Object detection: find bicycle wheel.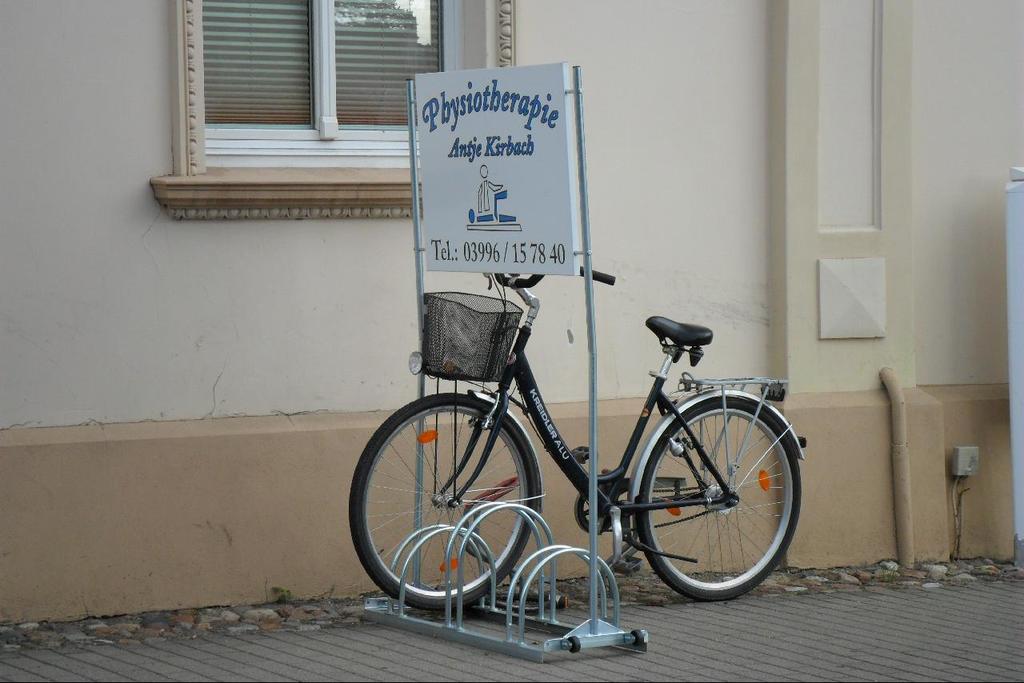
rect(638, 398, 807, 599).
